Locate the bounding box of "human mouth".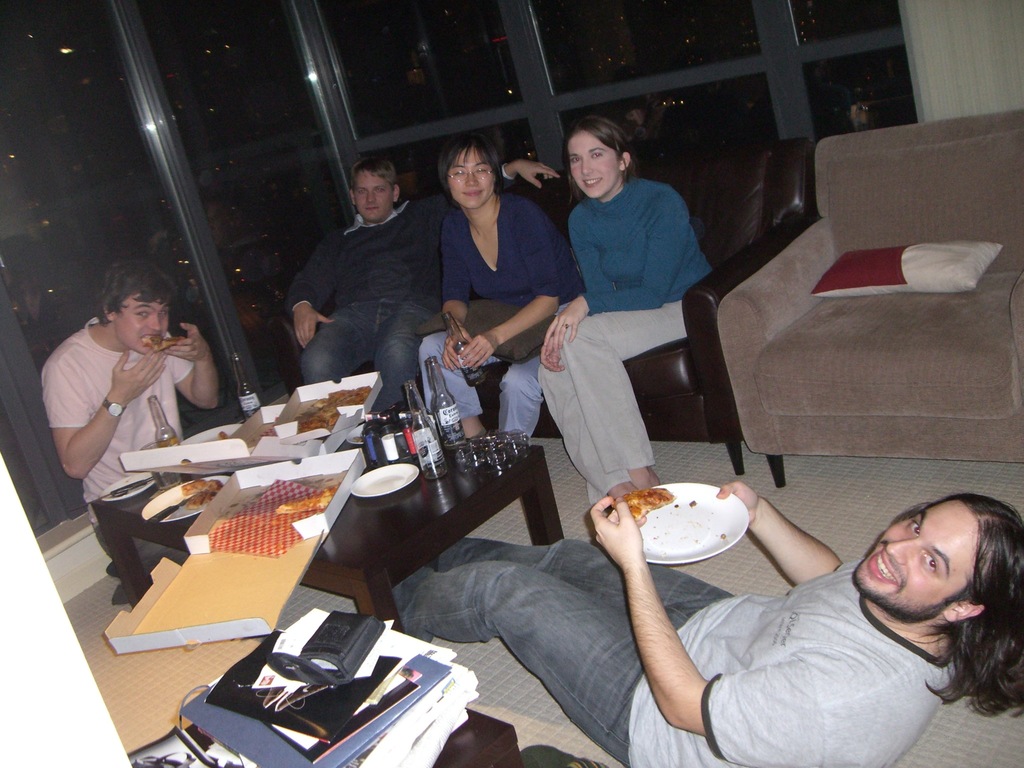
Bounding box: [left=367, top=207, right=378, bottom=209].
